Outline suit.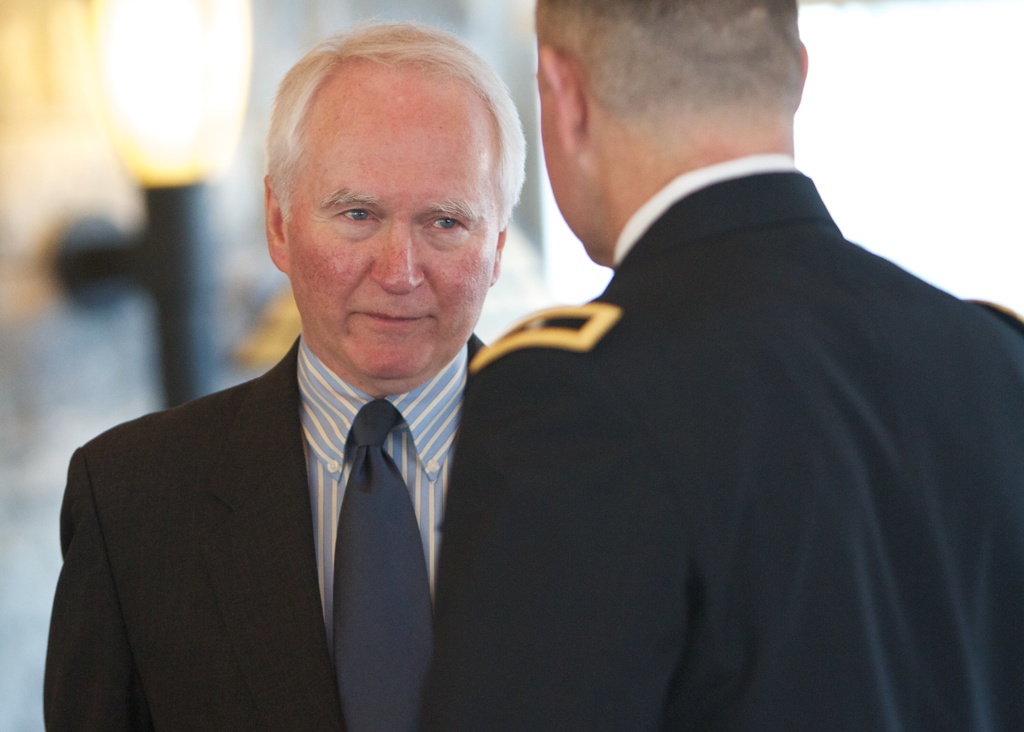
Outline: crop(418, 159, 1023, 731).
